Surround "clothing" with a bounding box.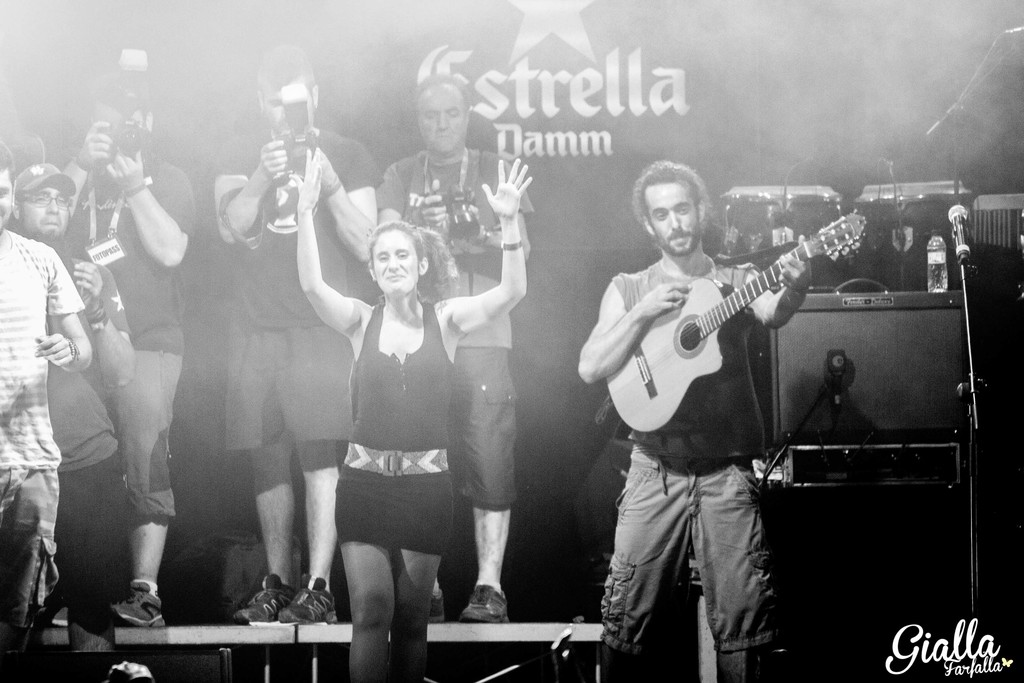
<bbox>595, 253, 779, 656</bbox>.
